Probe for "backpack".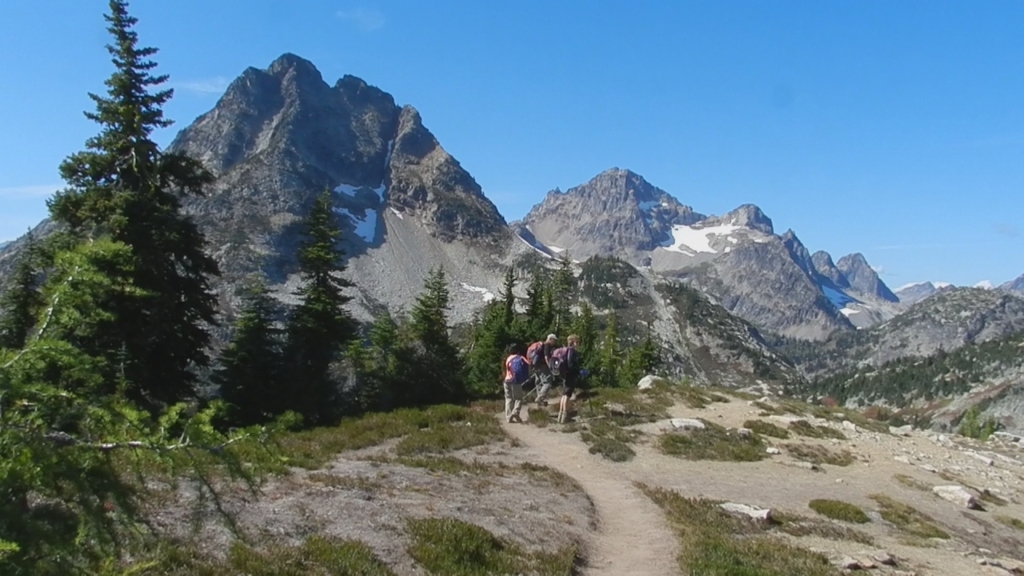
Probe result: (538, 350, 568, 374).
